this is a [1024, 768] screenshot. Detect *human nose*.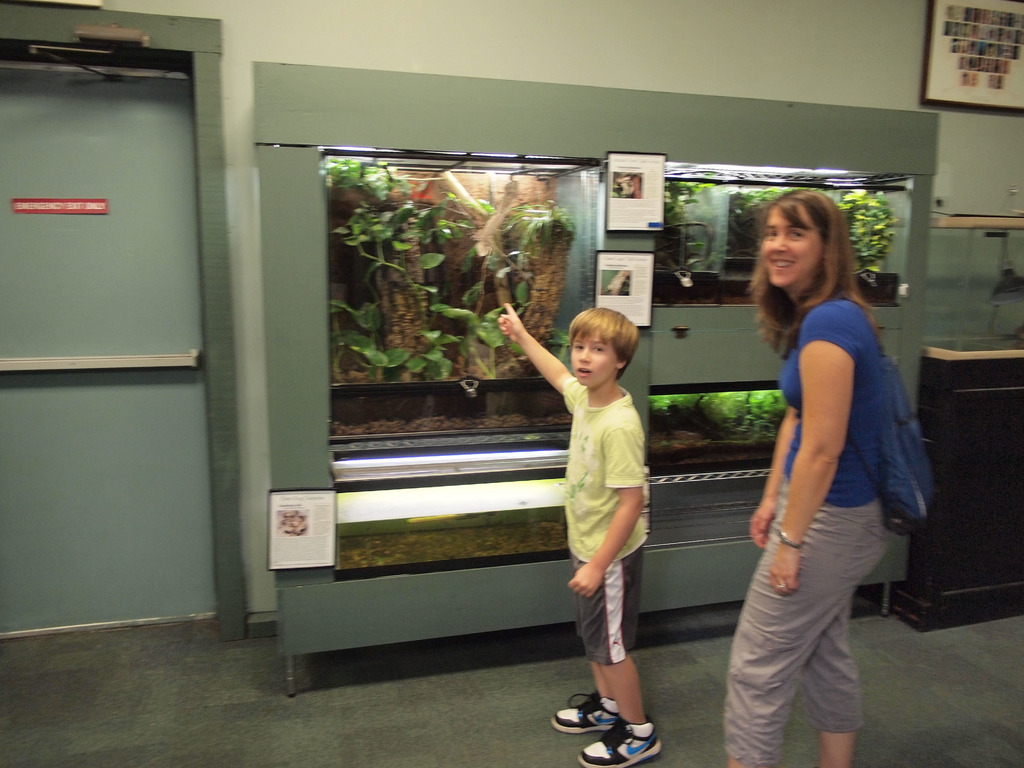
{"left": 577, "top": 348, "right": 592, "bottom": 368}.
